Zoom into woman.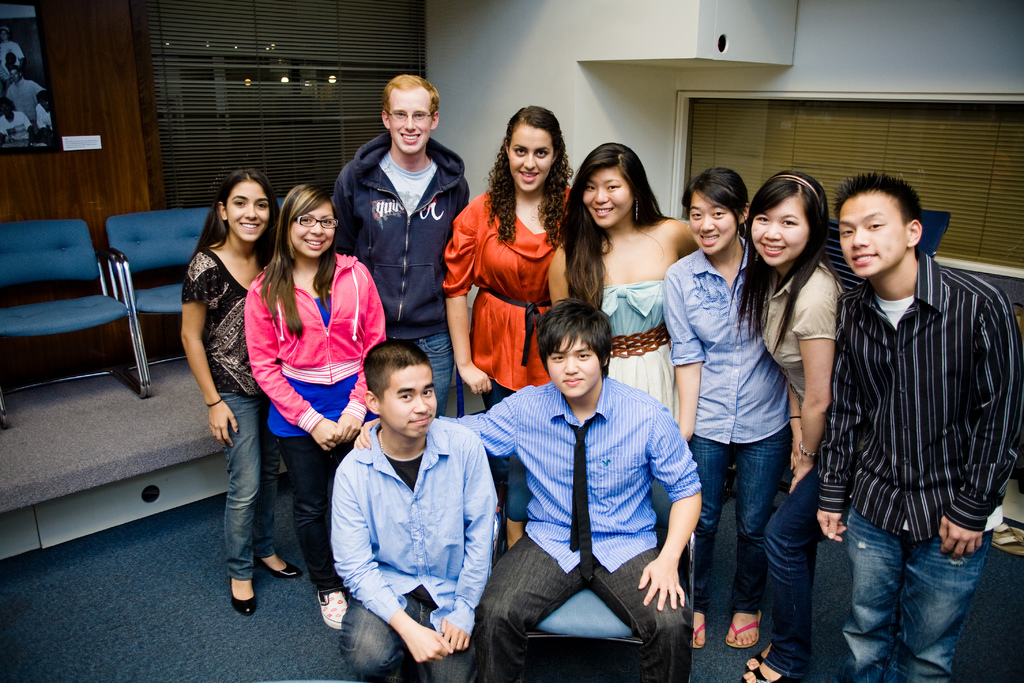
Zoom target: [442,104,575,546].
